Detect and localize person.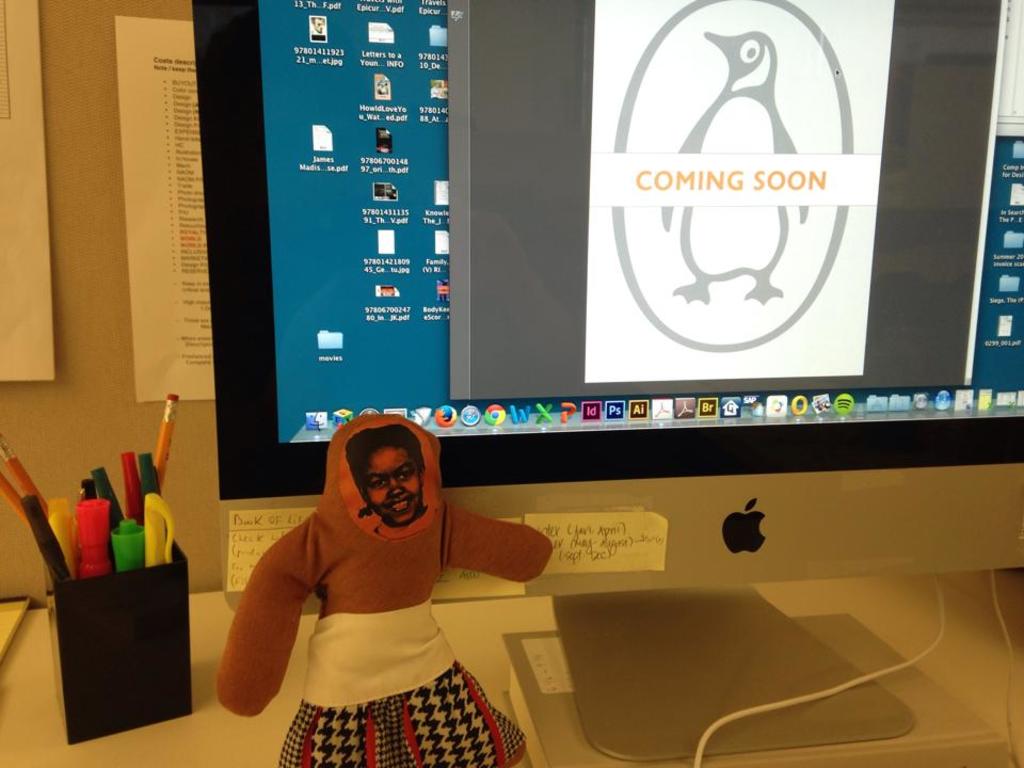
Localized at Rect(342, 422, 428, 526).
